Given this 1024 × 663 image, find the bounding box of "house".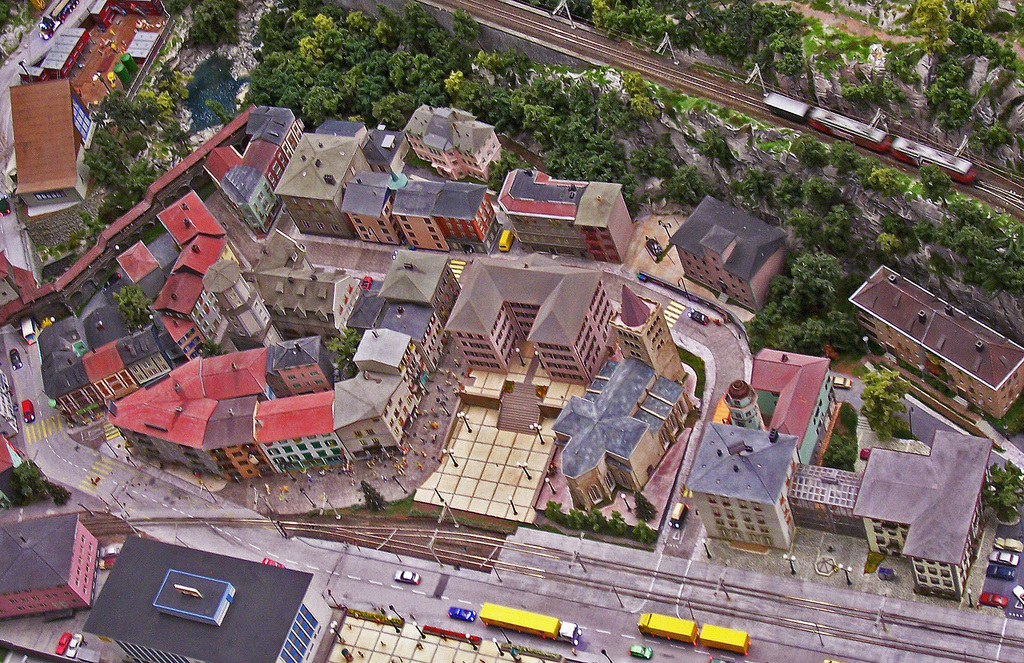
box=[796, 456, 862, 530].
